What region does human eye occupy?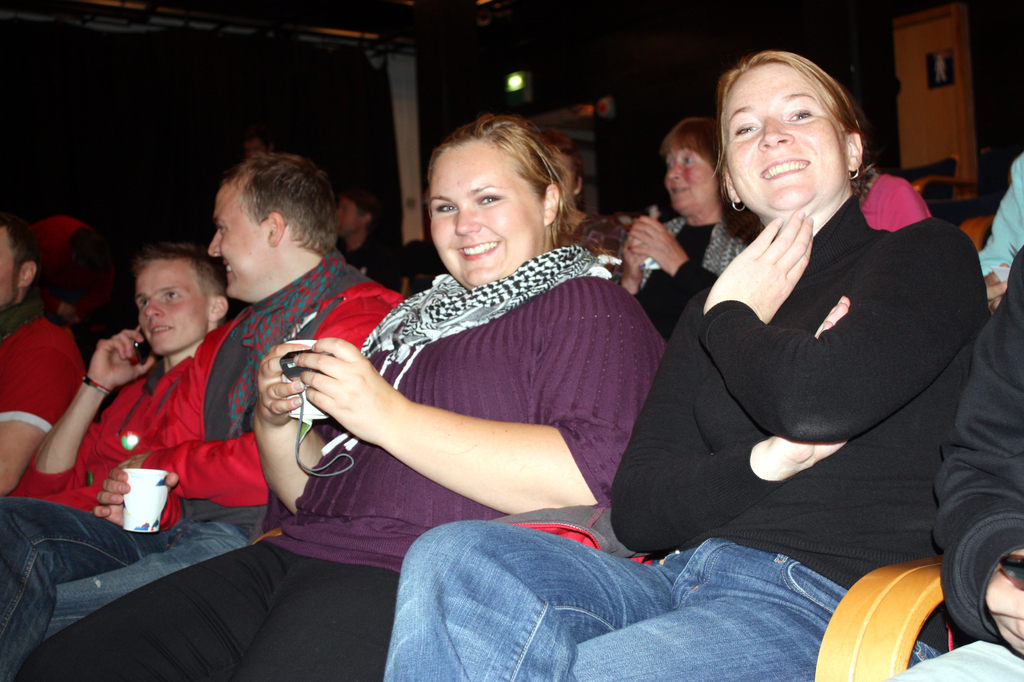
735:120:759:139.
